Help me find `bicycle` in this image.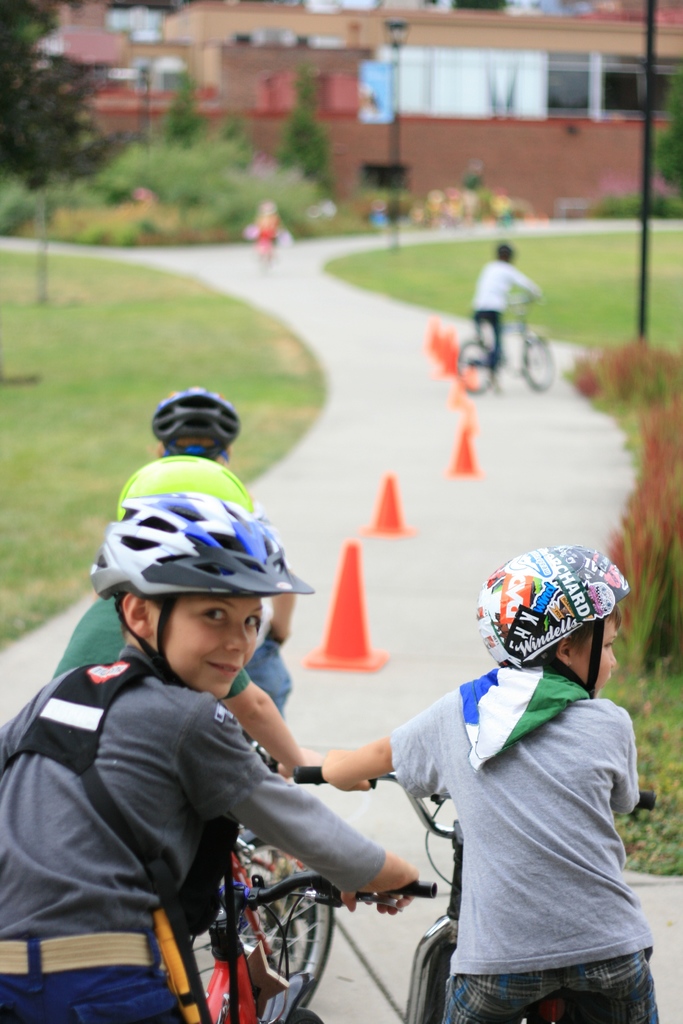
Found it: (452,292,566,395).
